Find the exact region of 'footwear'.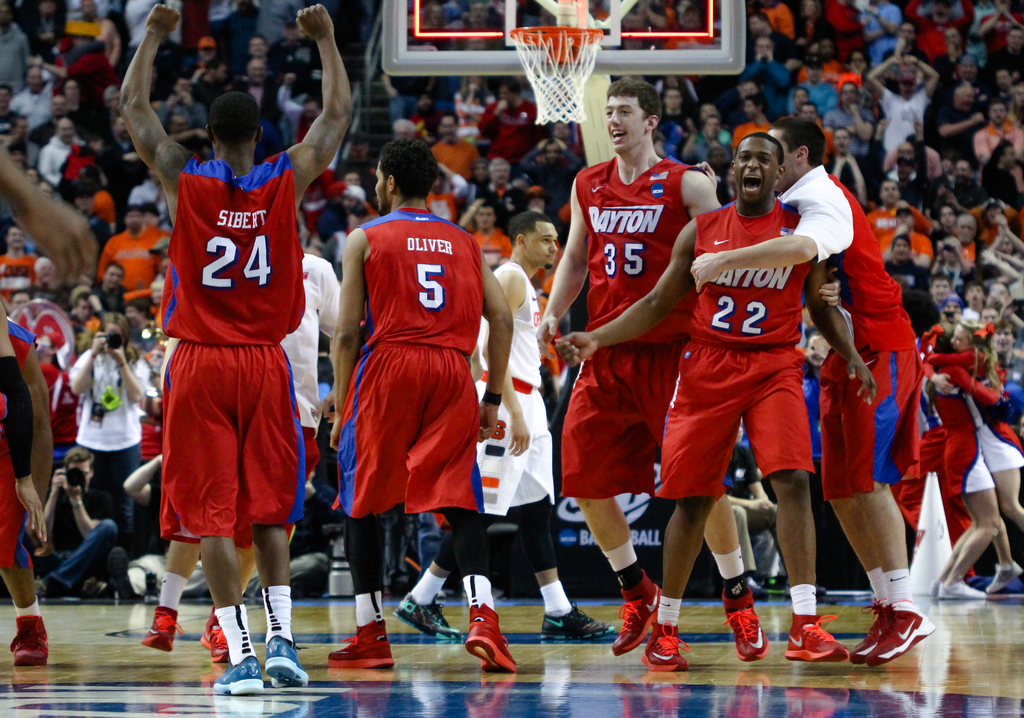
Exact region: 394/592/467/642.
